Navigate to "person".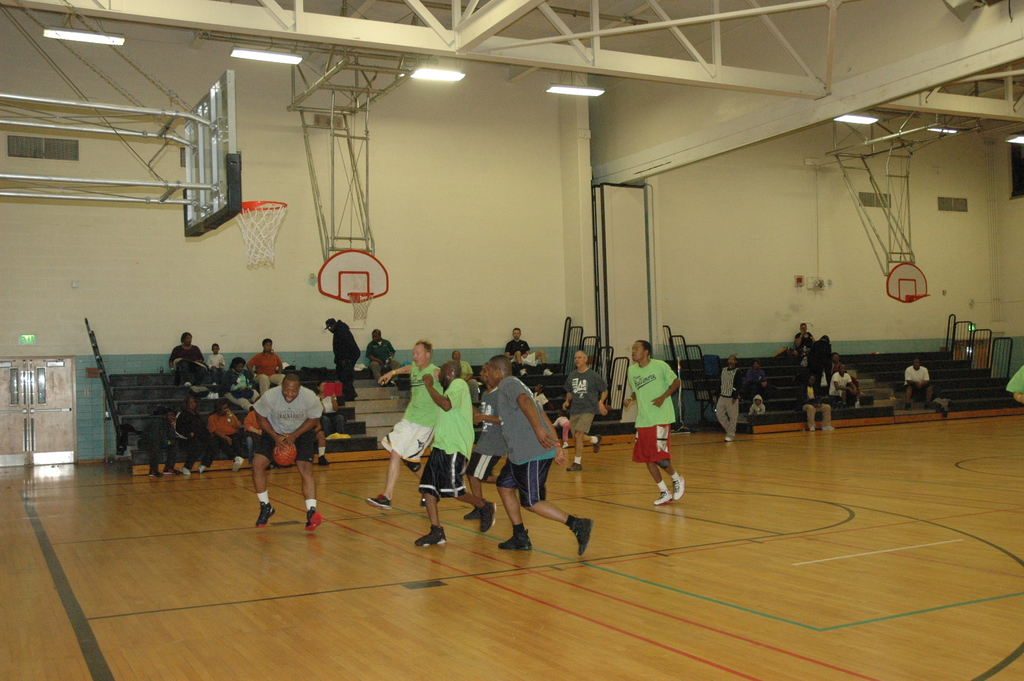
Navigation target: bbox=[375, 341, 436, 509].
